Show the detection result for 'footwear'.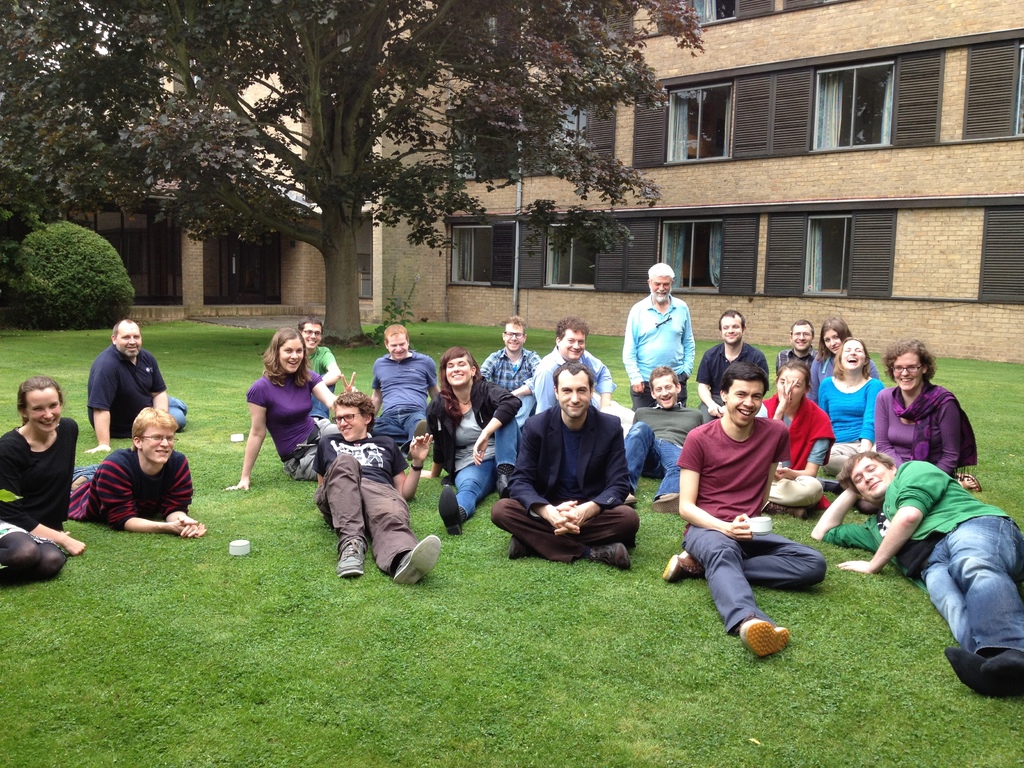
957 471 981 492.
